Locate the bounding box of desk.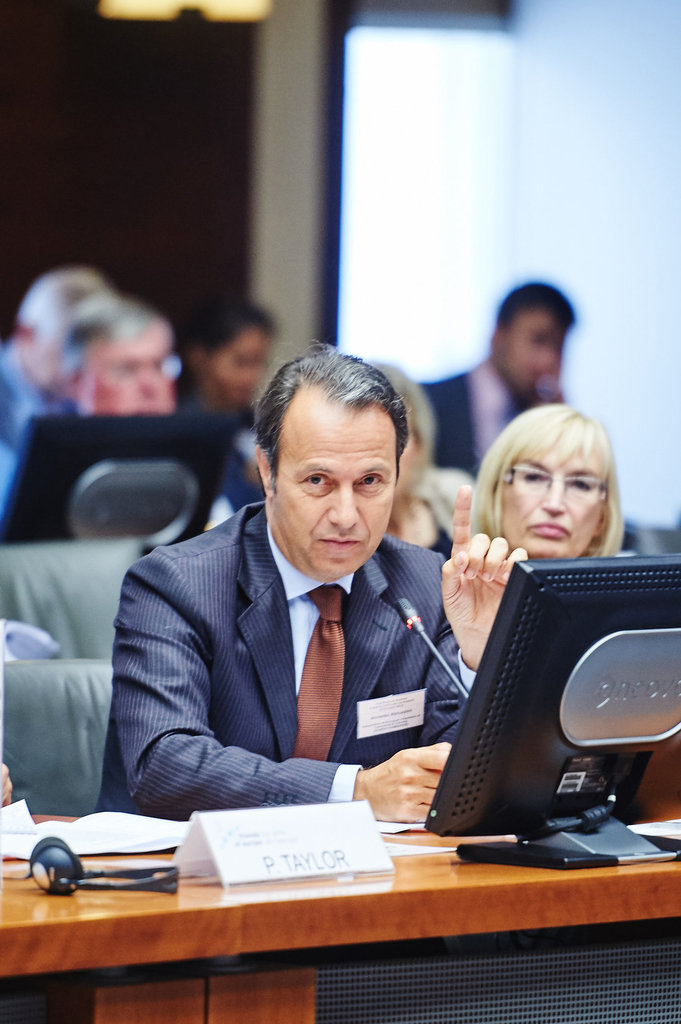
Bounding box: [x1=0, y1=816, x2=680, y2=1023].
